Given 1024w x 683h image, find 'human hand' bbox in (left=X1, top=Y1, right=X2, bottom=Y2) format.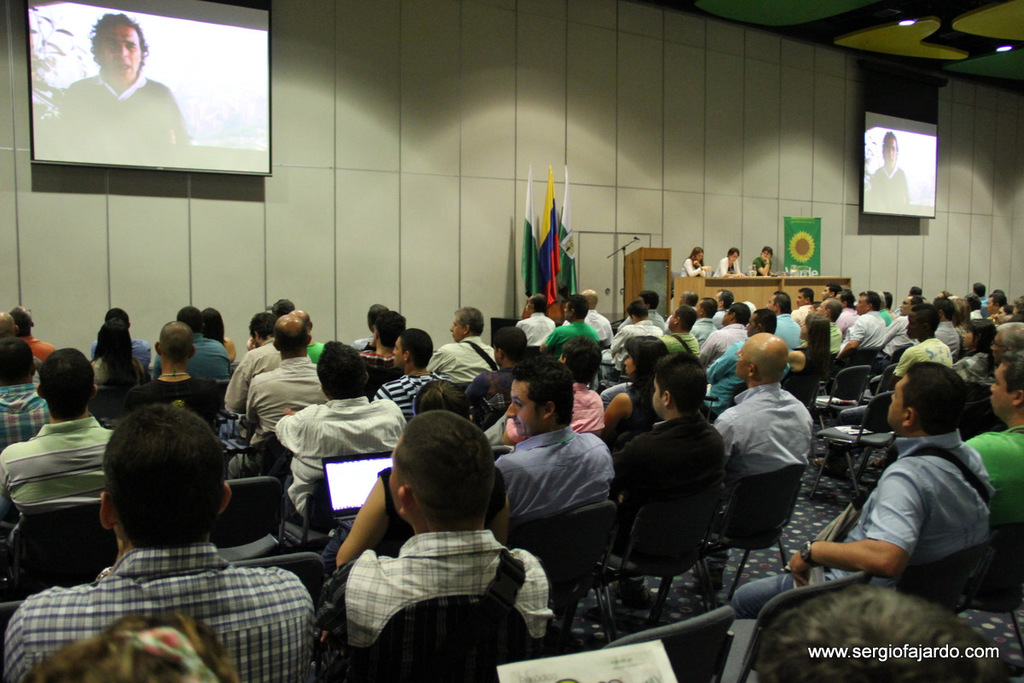
(left=770, top=271, right=780, bottom=278).
